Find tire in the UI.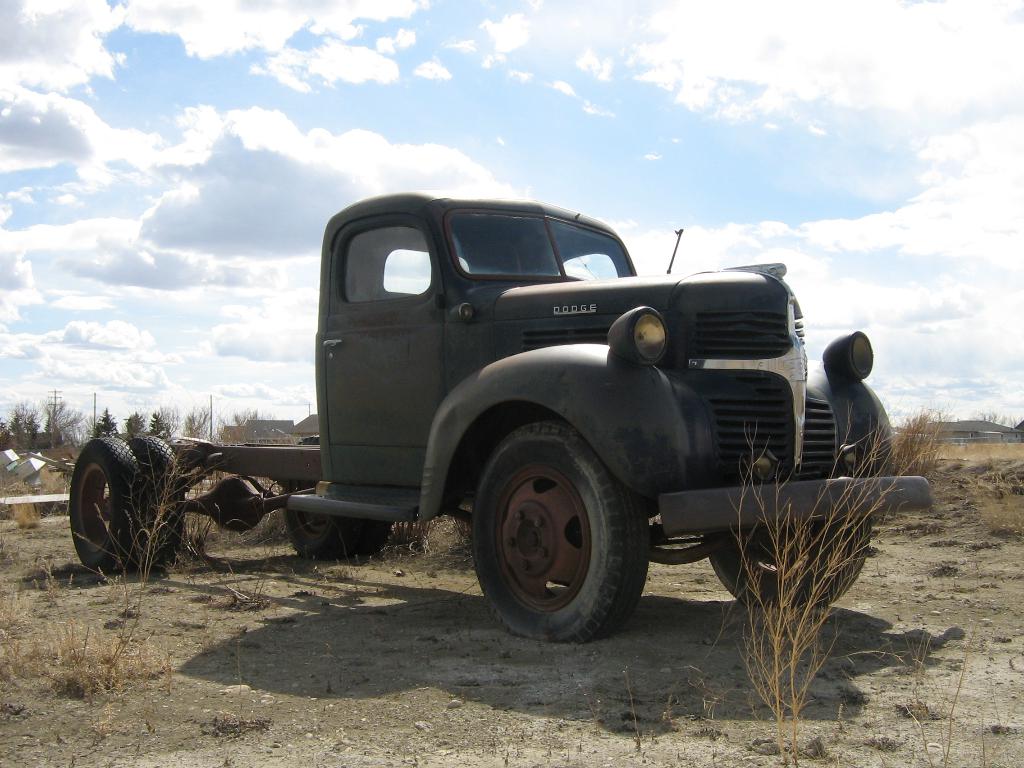
UI element at <bbox>279, 433, 393, 565</bbox>.
